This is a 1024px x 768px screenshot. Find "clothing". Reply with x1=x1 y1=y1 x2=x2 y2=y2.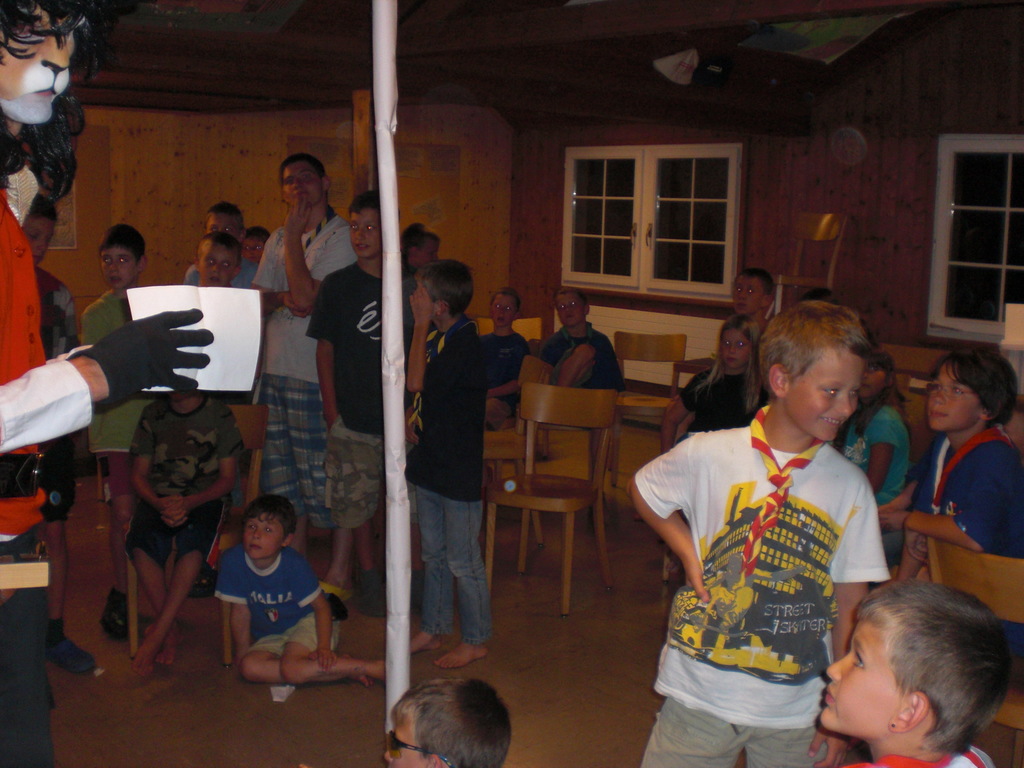
x1=632 y1=410 x2=900 y2=767.
